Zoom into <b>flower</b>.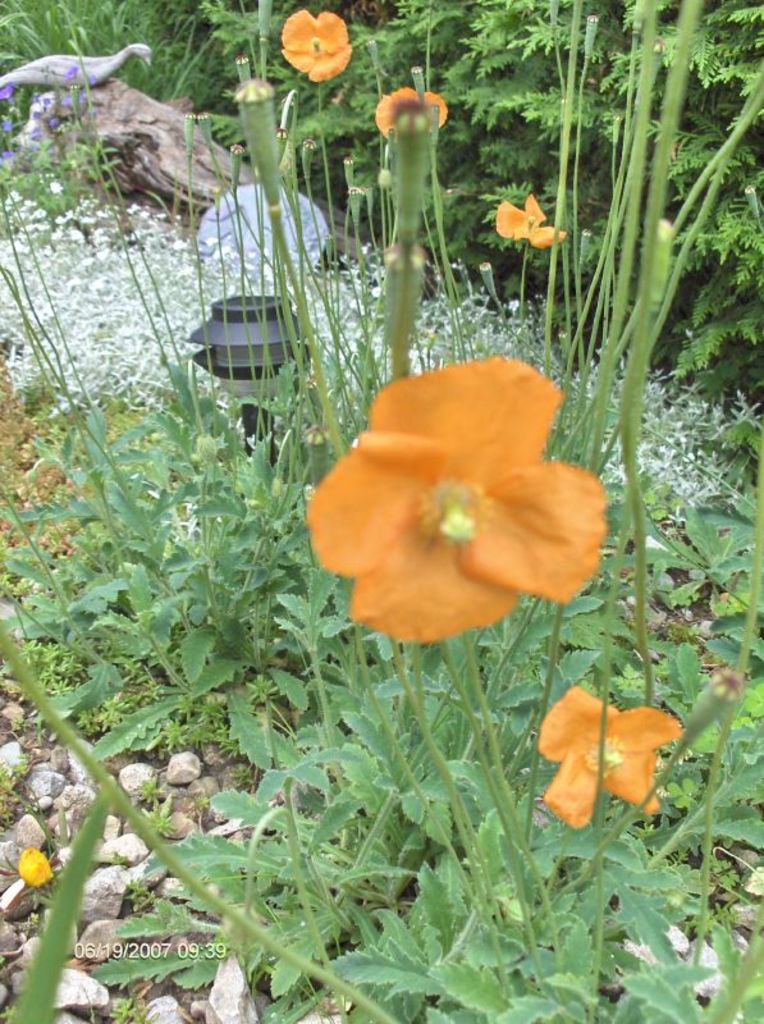
Zoom target: <region>546, 676, 672, 841</region>.
